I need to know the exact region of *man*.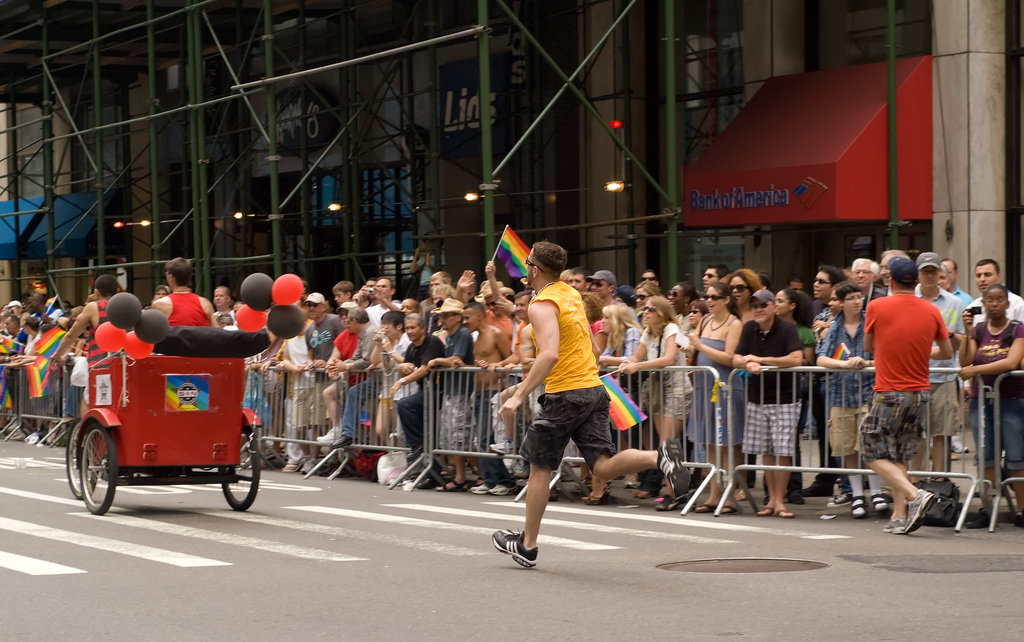
Region: 585/268/625/306.
